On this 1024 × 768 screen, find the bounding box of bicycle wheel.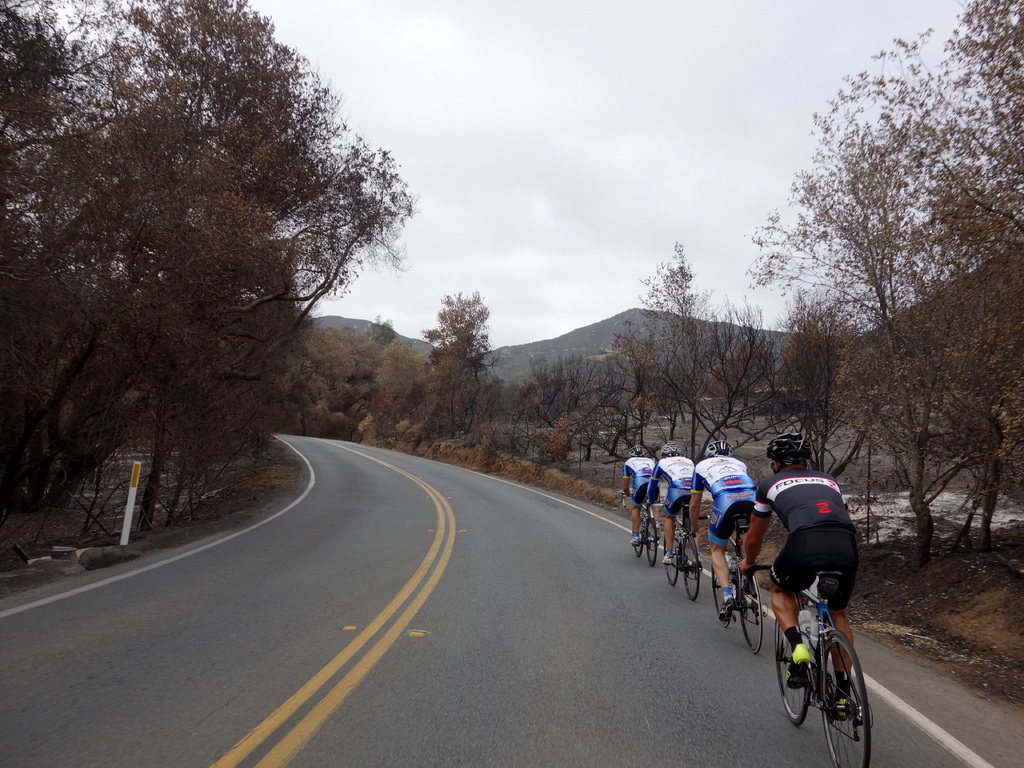
Bounding box: bbox=[774, 623, 810, 724].
